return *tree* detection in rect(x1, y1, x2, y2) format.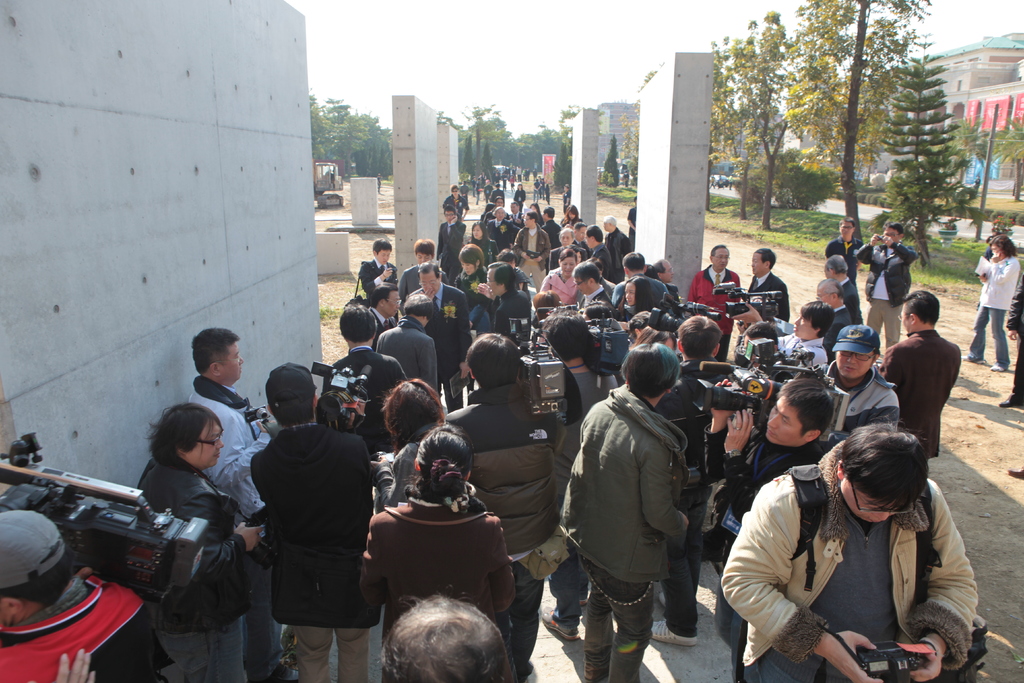
rect(993, 111, 1023, 201).
